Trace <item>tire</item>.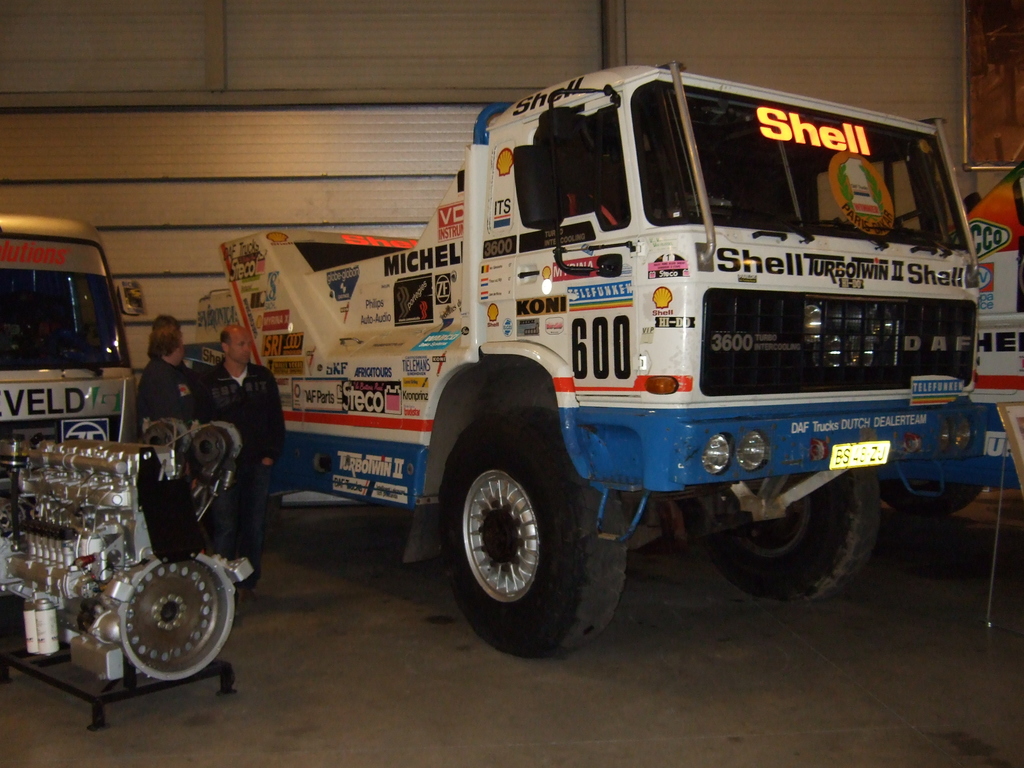
Traced to {"x1": 886, "y1": 483, "x2": 980, "y2": 521}.
